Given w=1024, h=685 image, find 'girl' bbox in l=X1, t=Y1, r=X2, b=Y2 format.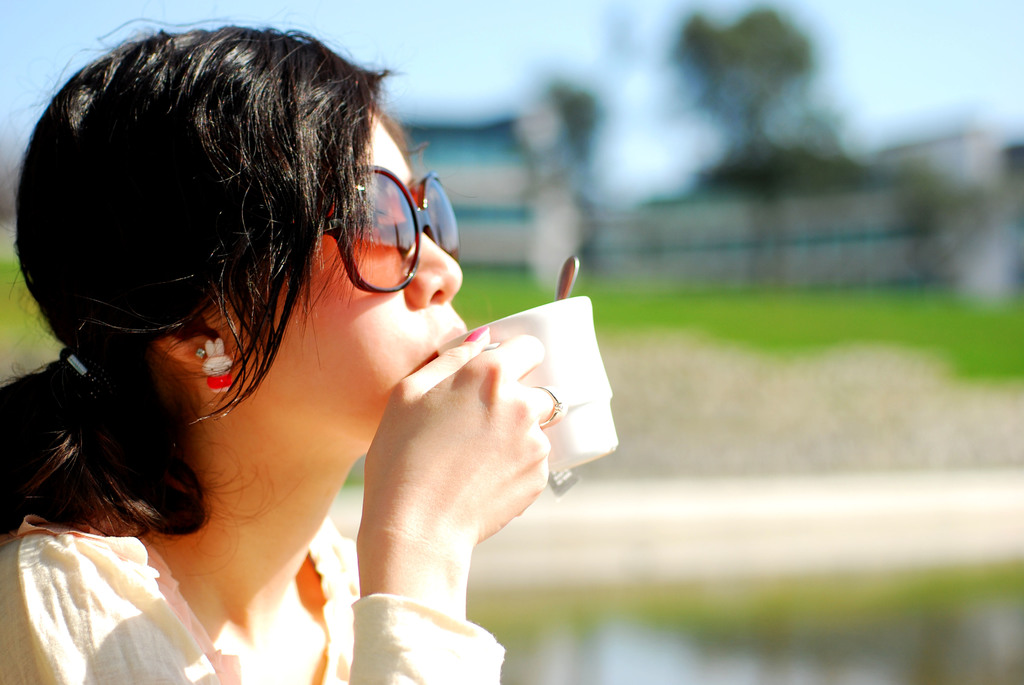
l=0, t=10, r=564, b=684.
